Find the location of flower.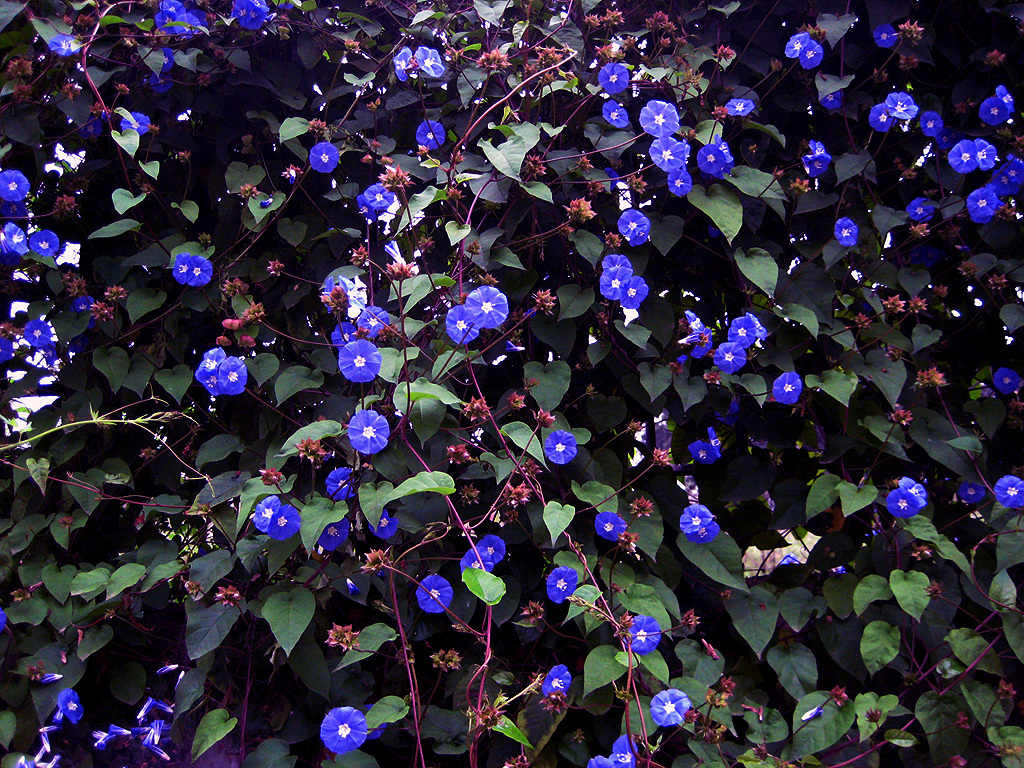
Location: x1=591 y1=36 x2=632 y2=54.
